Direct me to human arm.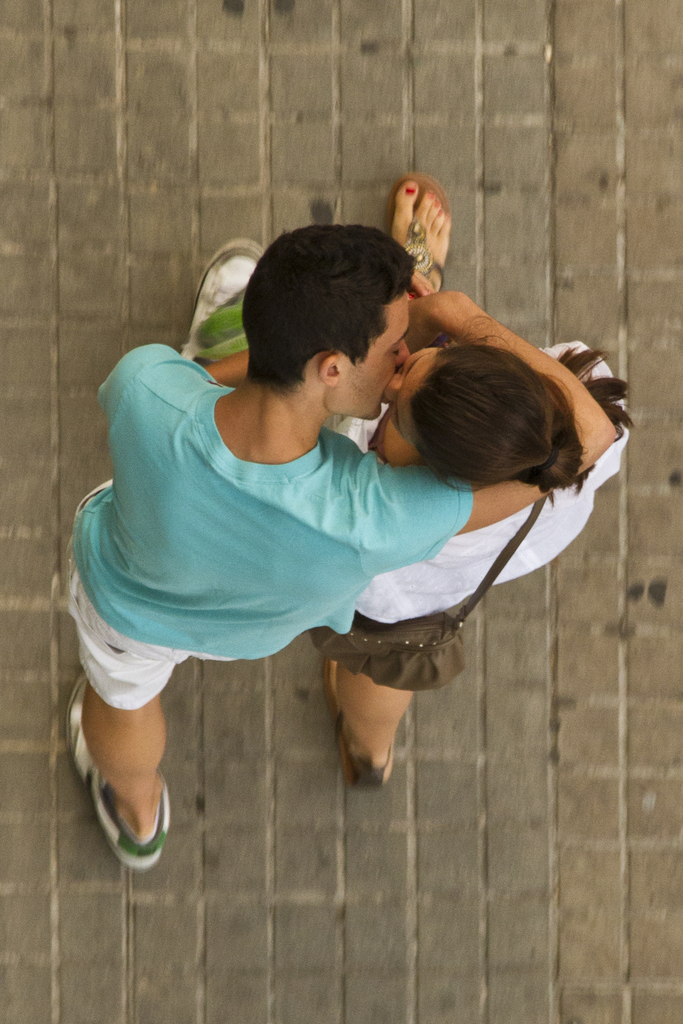
Direction: x1=95 y1=340 x2=245 y2=417.
